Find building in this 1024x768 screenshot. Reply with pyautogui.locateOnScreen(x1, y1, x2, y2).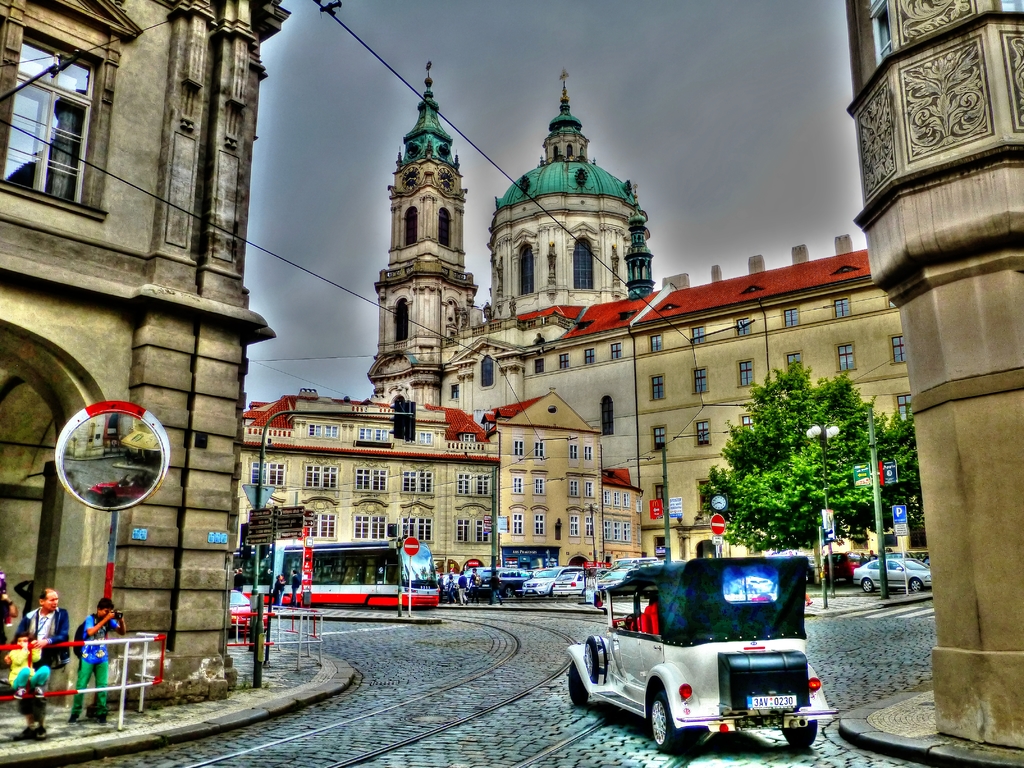
pyautogui.locateOnScreen(237, 385, 499, 570).
